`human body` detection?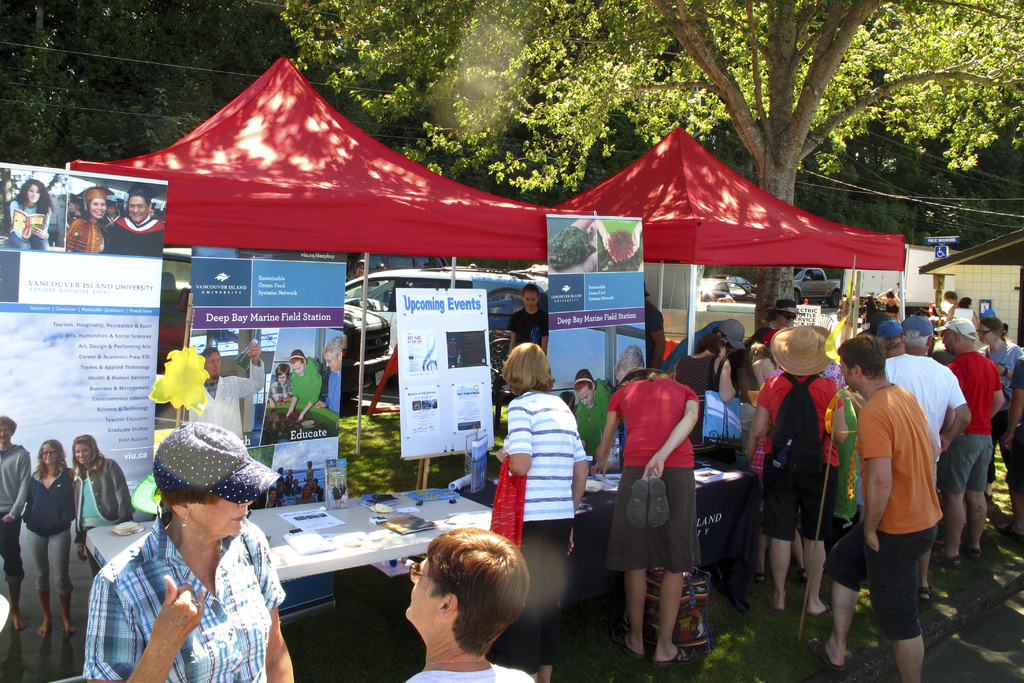
(0, 438, 31, 630)
